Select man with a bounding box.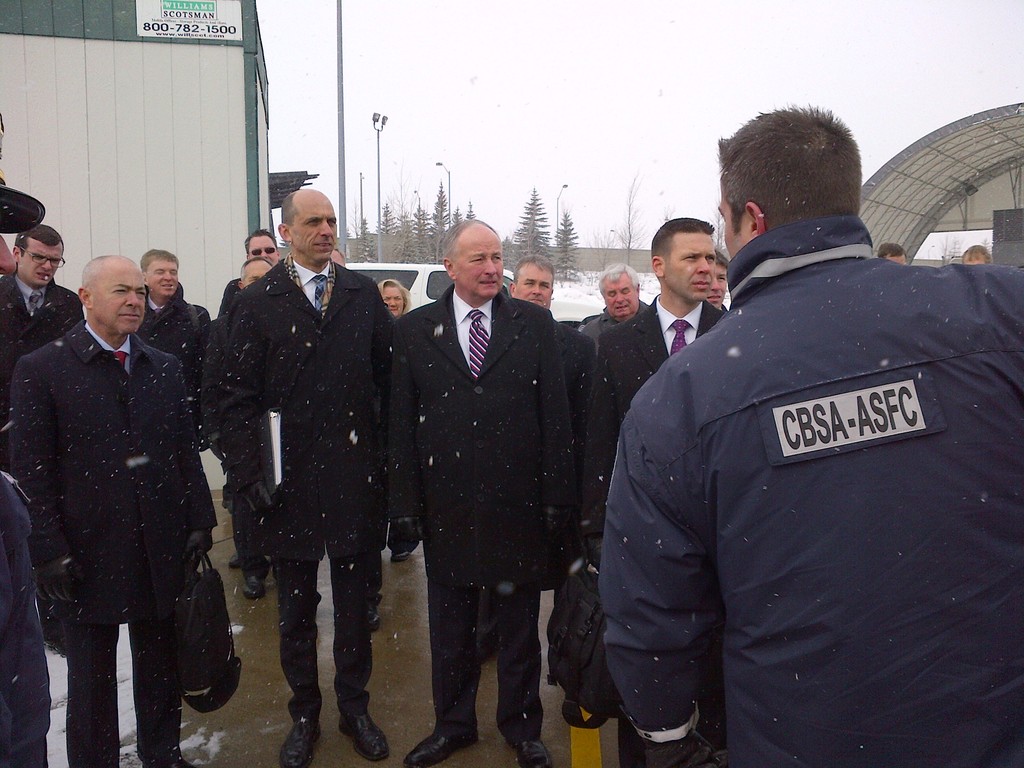
<box>216,221,283,600</box>.
